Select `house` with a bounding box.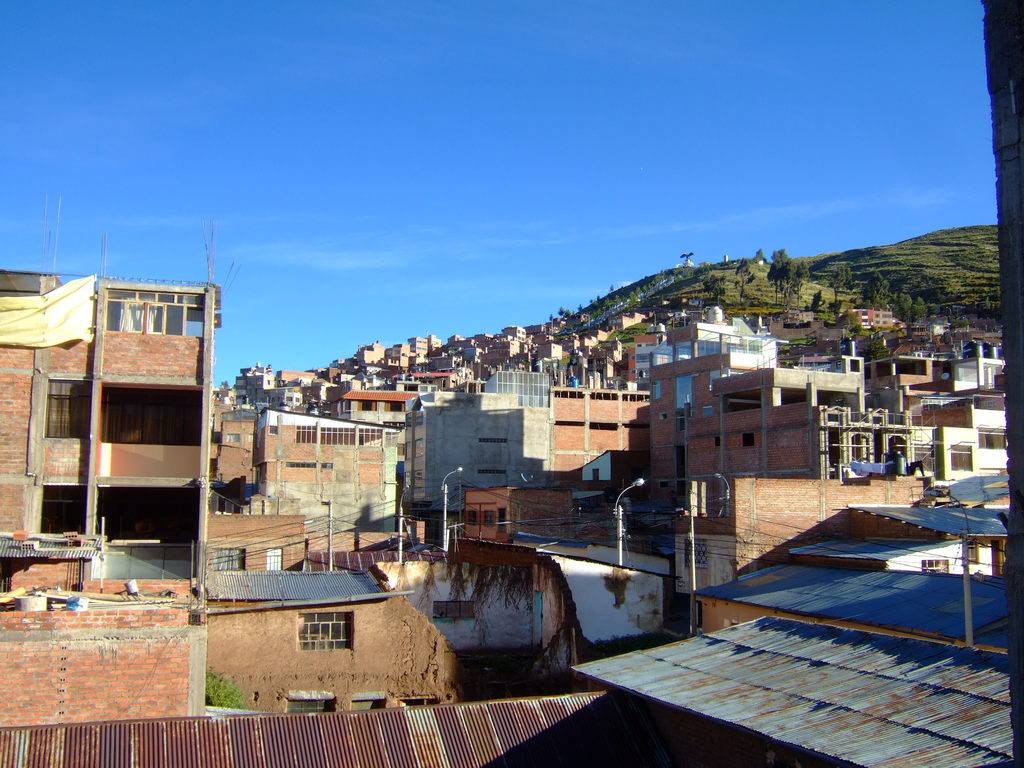
548/490/680/657.
